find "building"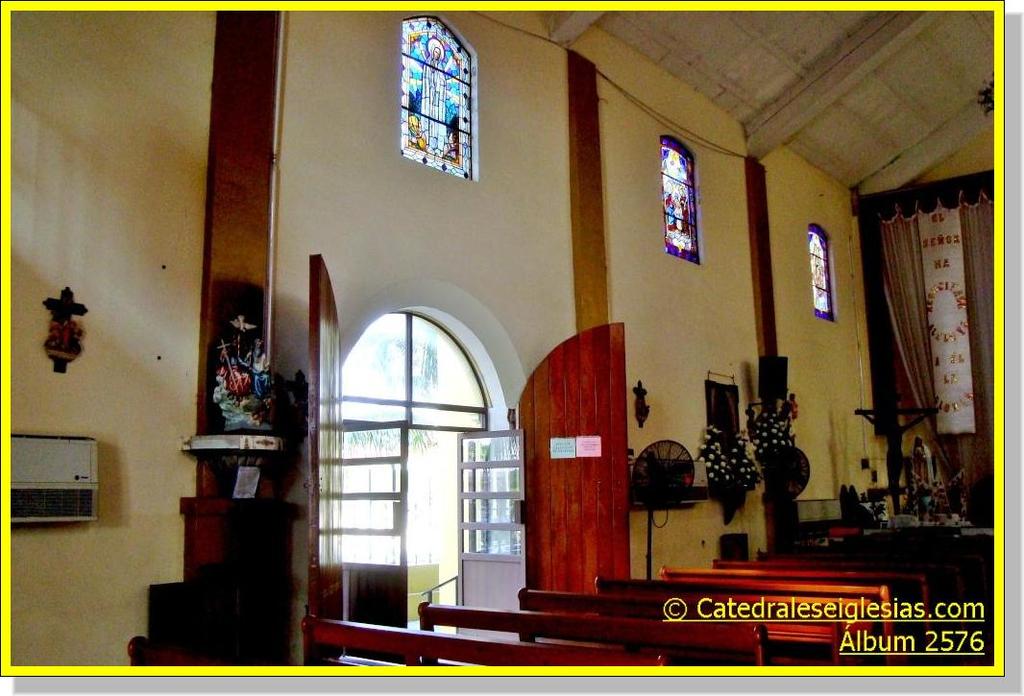
bbox=(0, 0, 1007, 675)
